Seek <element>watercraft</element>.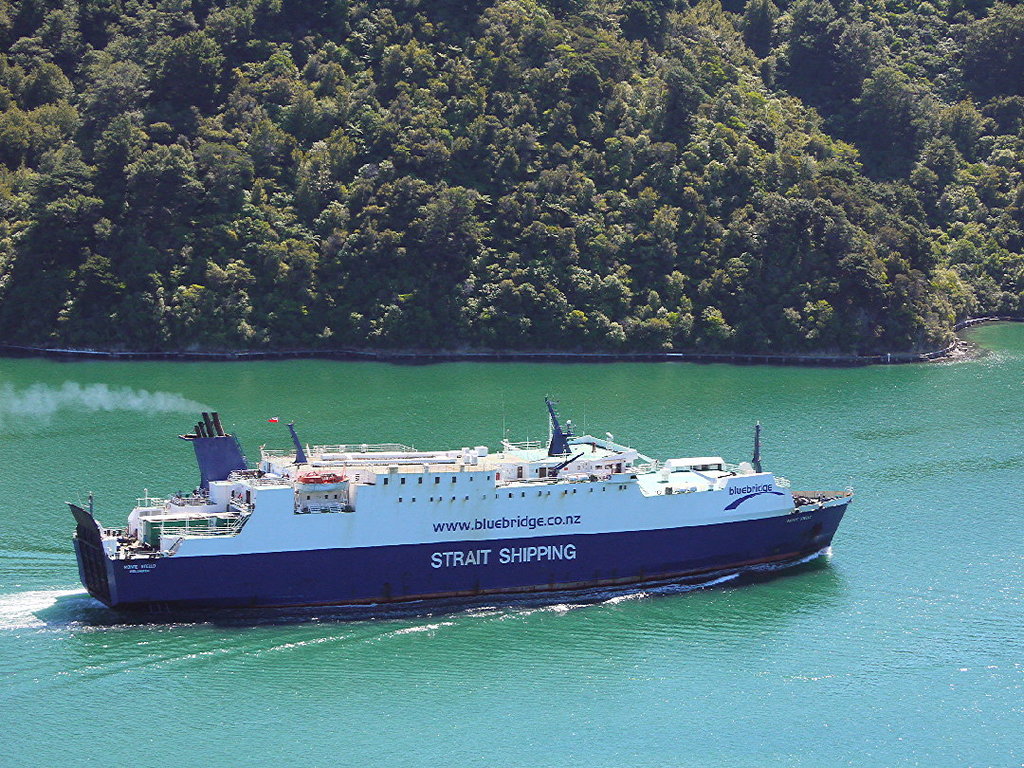
detection(28, 400, 887, 611).
